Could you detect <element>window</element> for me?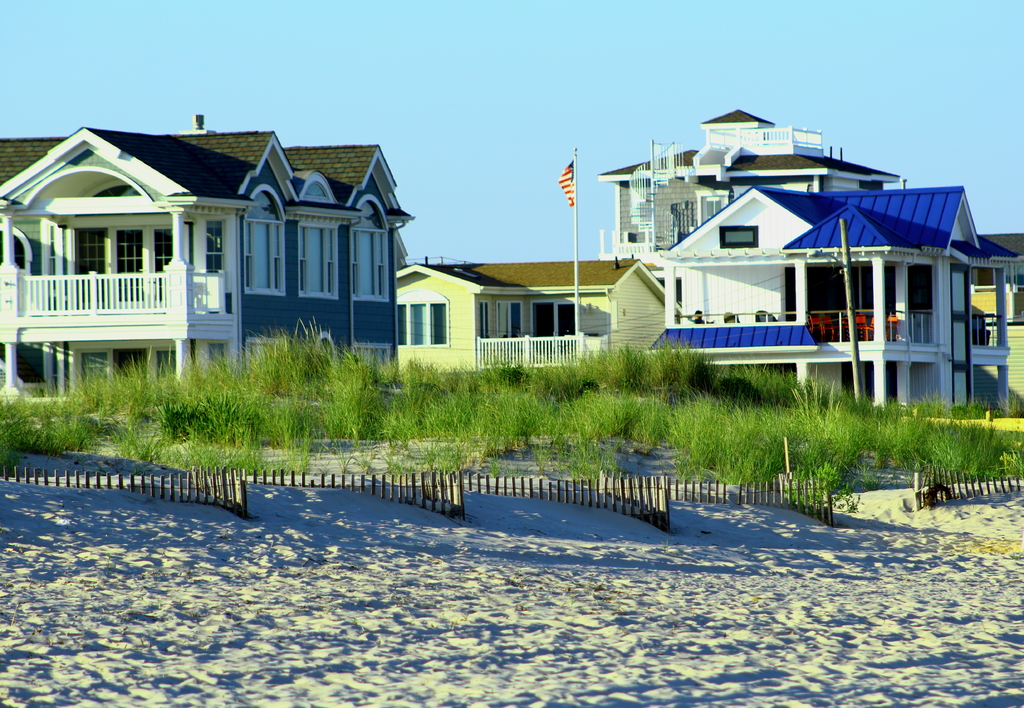
Detection result: bbox(701, 197, 724, 220).
